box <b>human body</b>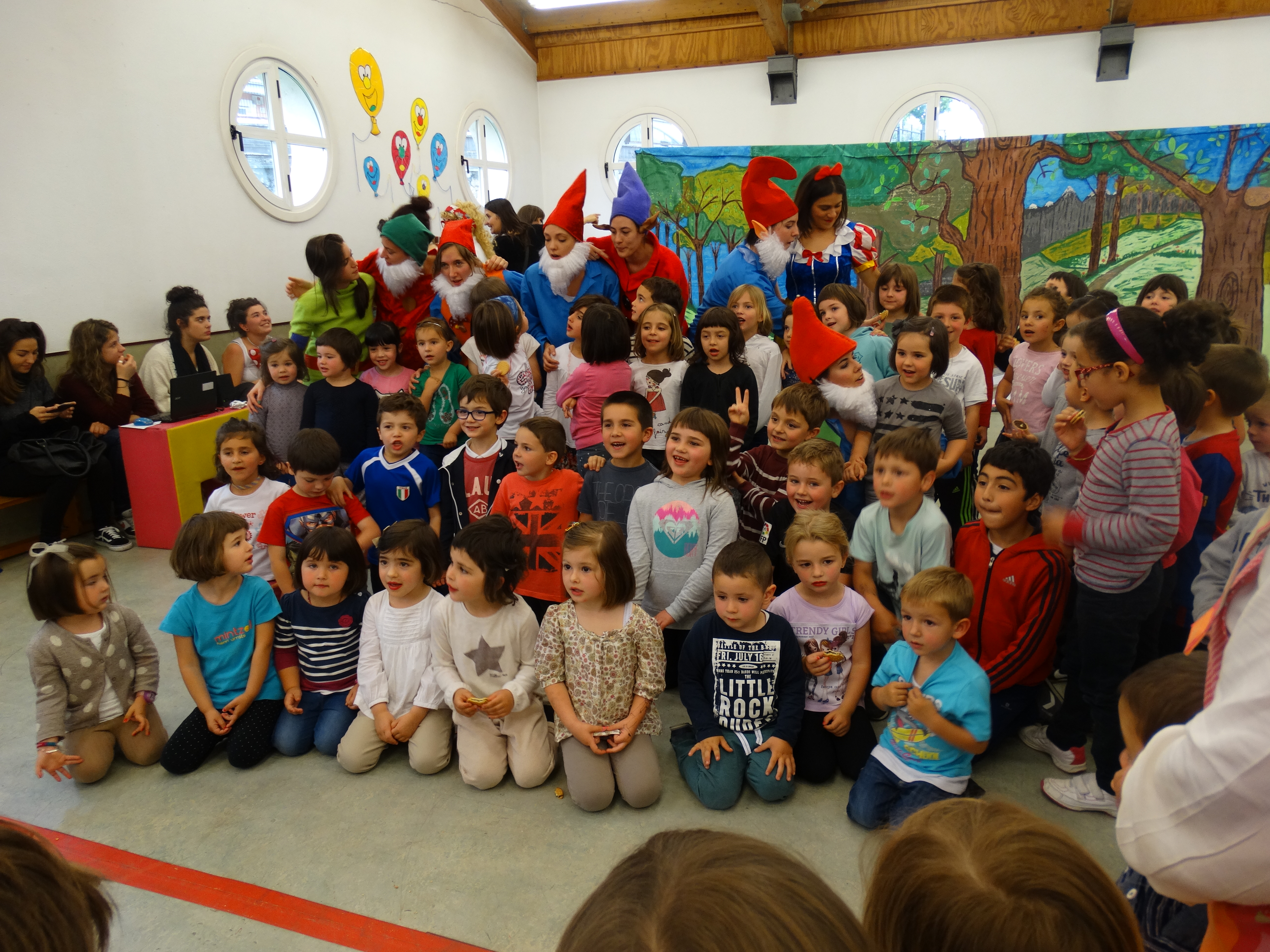
bbox(62, 119, 91, 142)
